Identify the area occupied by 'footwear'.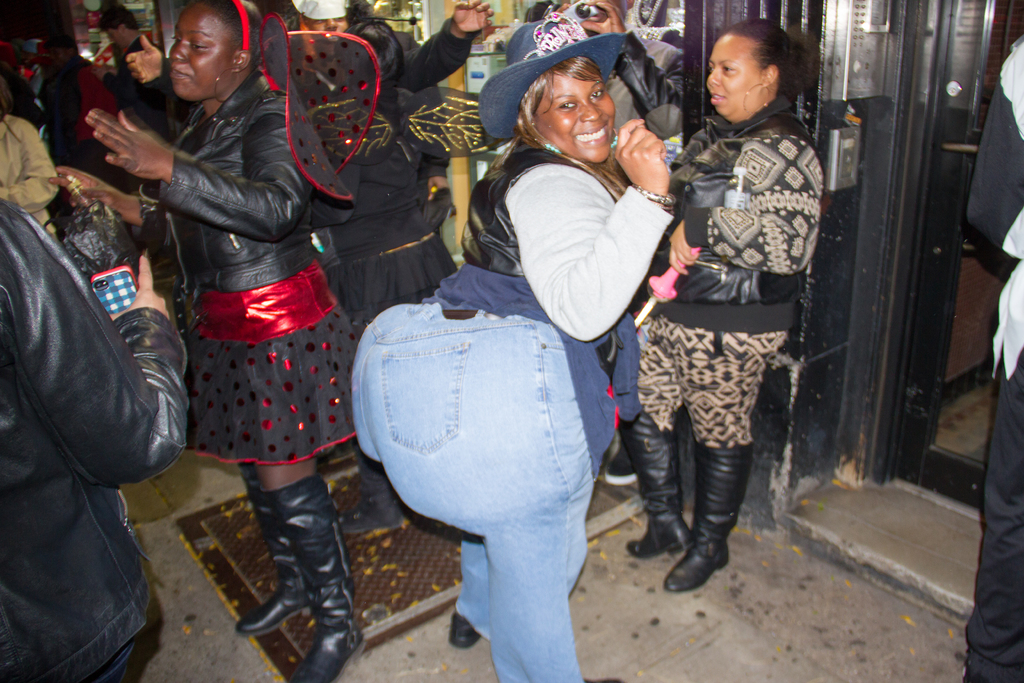
Area: detection(234, 494, 310, 645).
